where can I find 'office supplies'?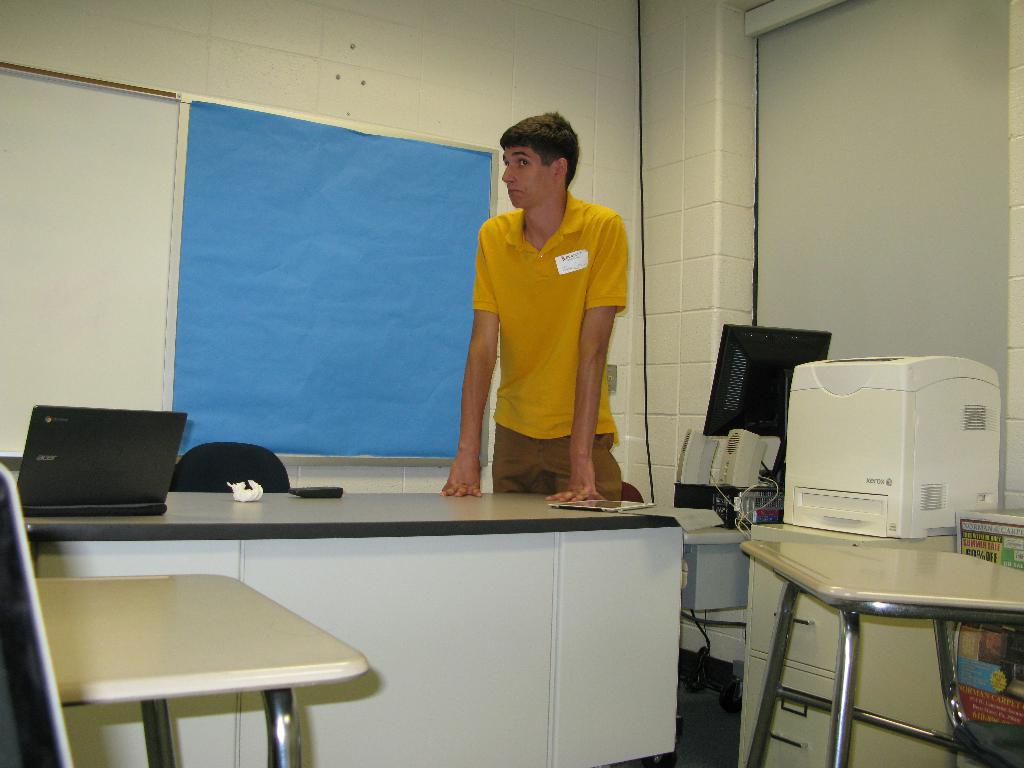
You can find it at select_region(297, 482, 348, 504).
